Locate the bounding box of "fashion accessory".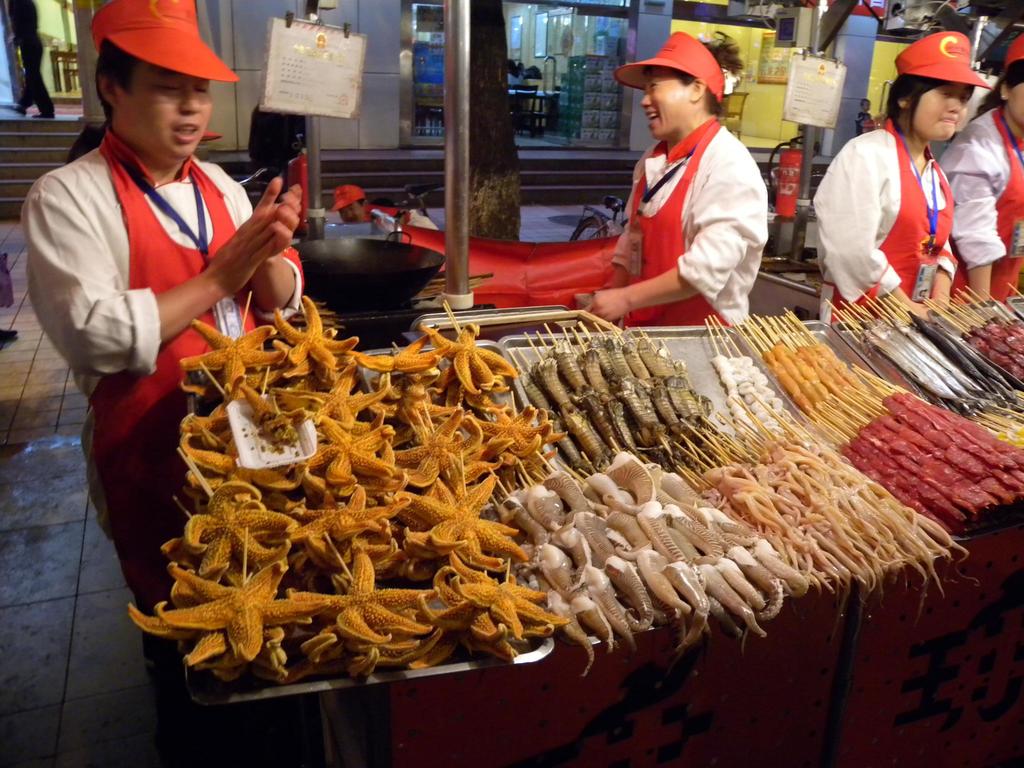
Bounding box: left=1006, top=30, right=1023, bottom=67.
